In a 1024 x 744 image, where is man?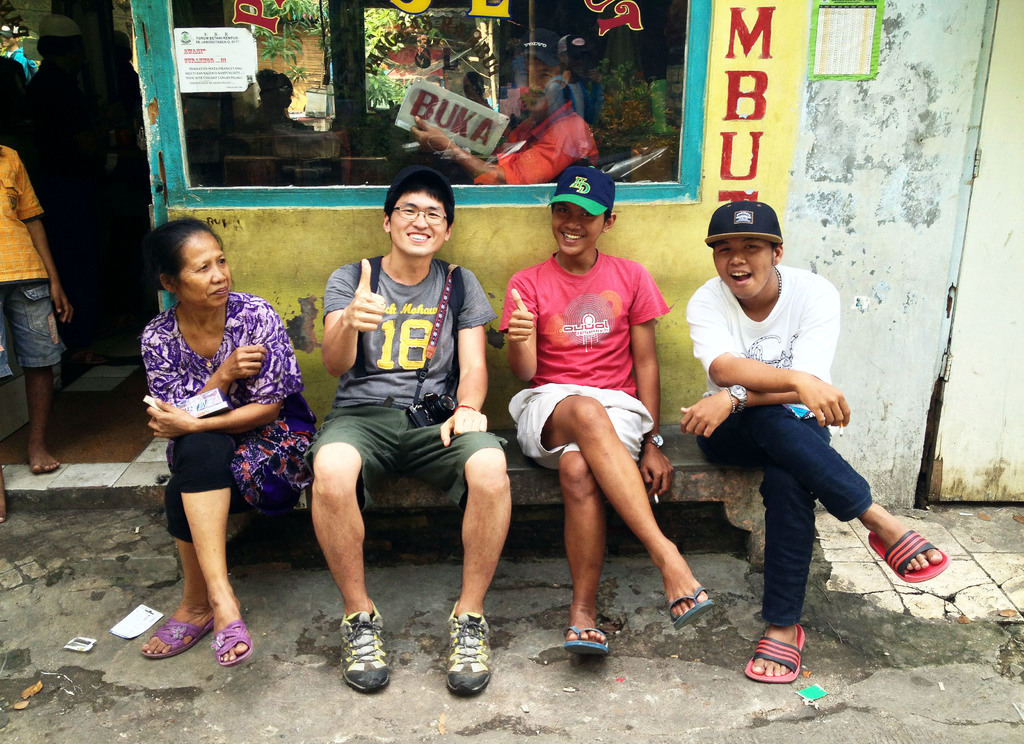
(x1=303, y1=170, x2=516, y2=700).
